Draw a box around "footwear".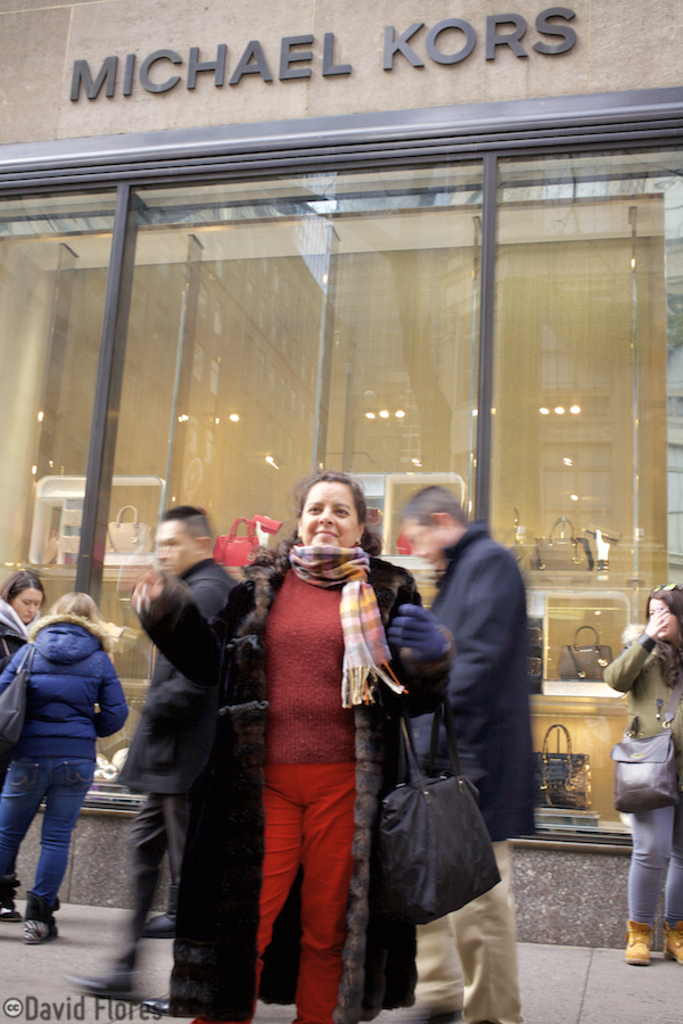
137, 994, 187, 1016.
